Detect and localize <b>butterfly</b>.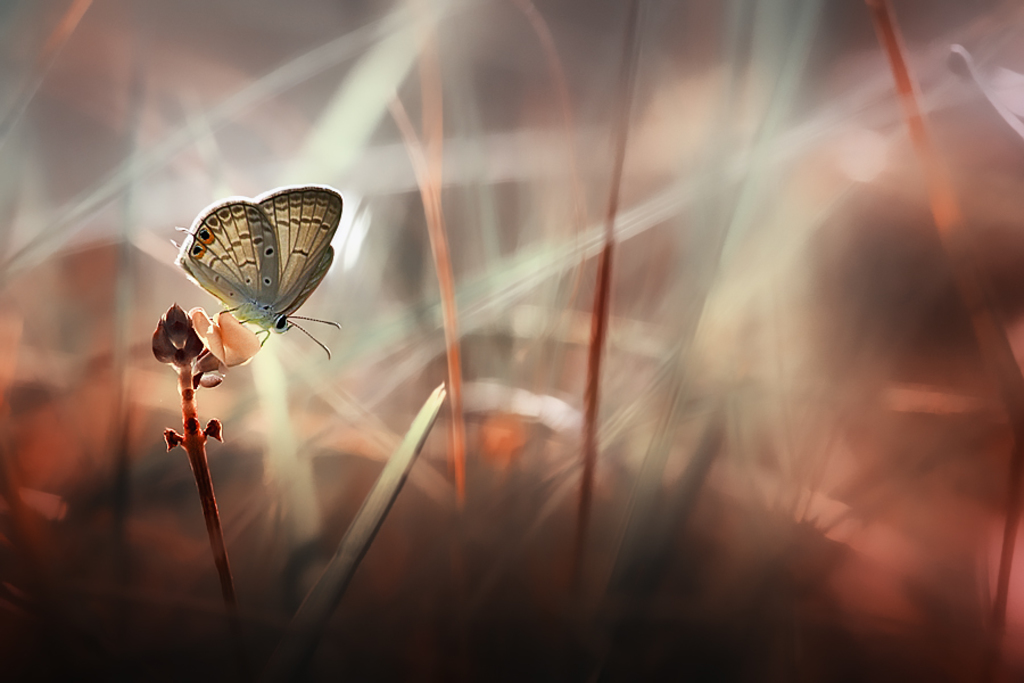
Localized at (left=157, top=174, right=342, bottom=365).
